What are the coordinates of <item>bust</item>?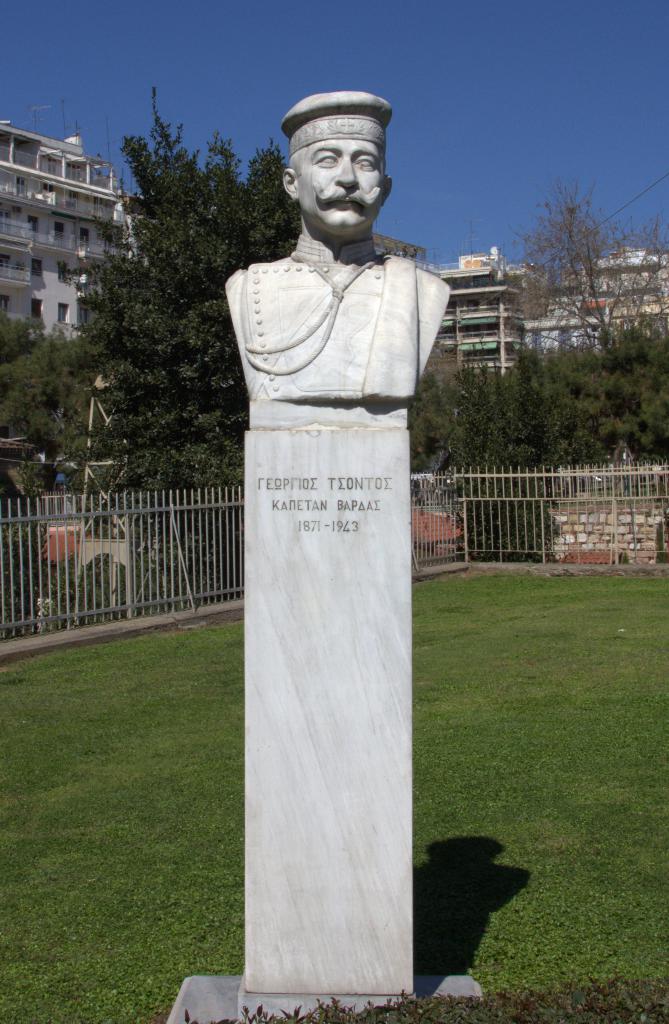
BBox(223, 85, 457, 407).
